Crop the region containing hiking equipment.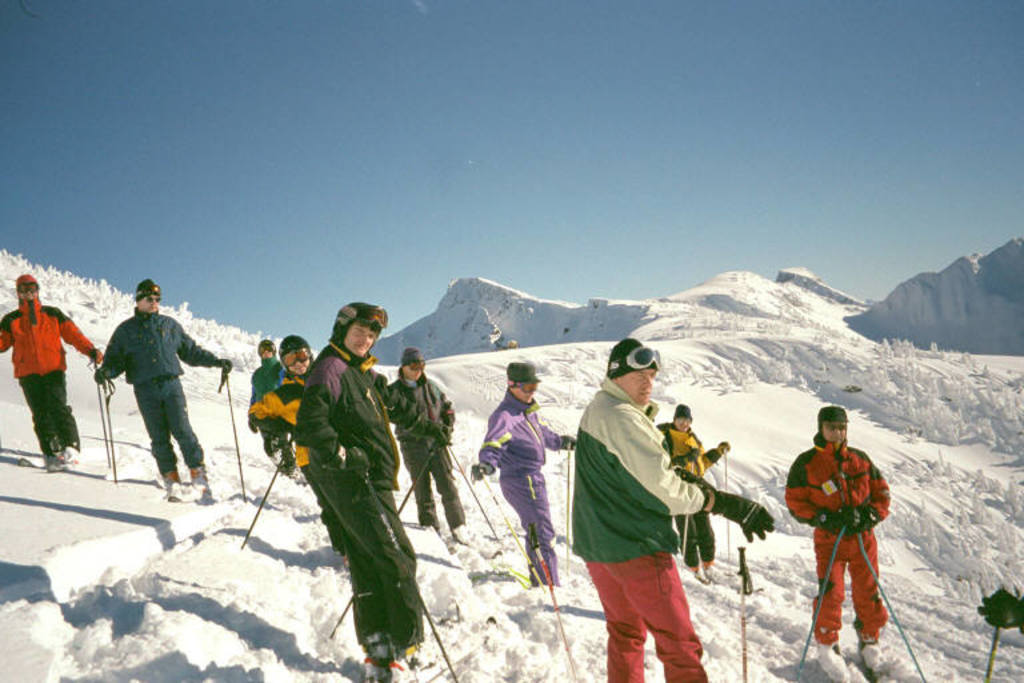
Crop region: <box>791,503,856,682</box>.
